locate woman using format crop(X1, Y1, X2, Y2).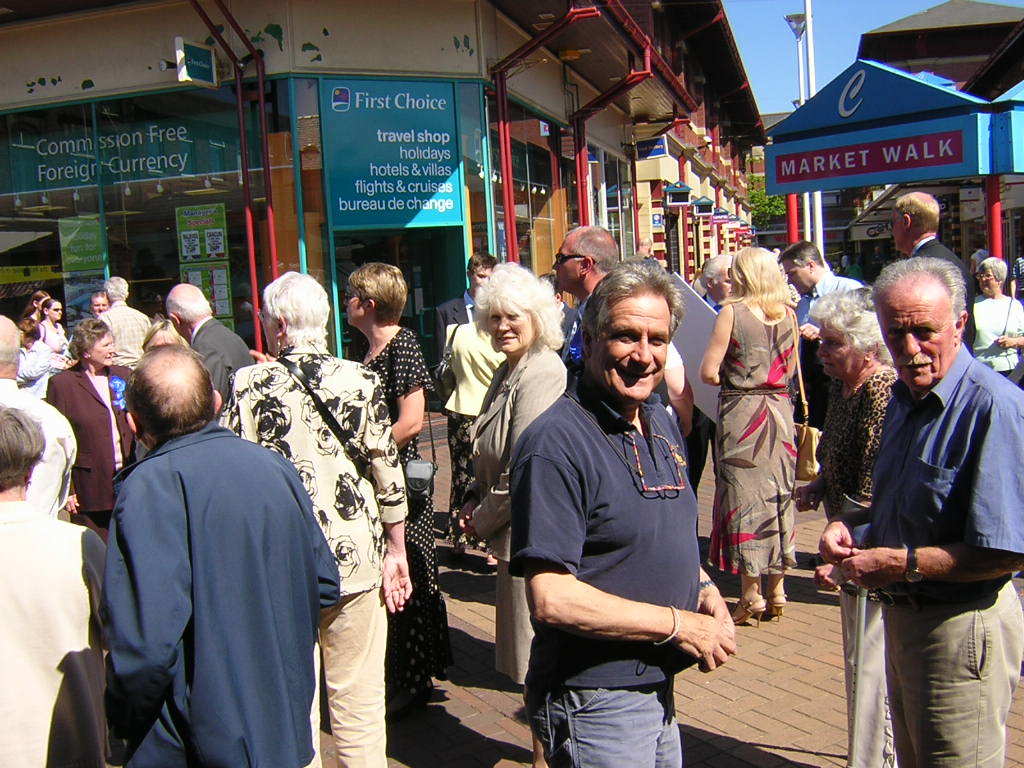
crop(41, 301, 67, 373).
